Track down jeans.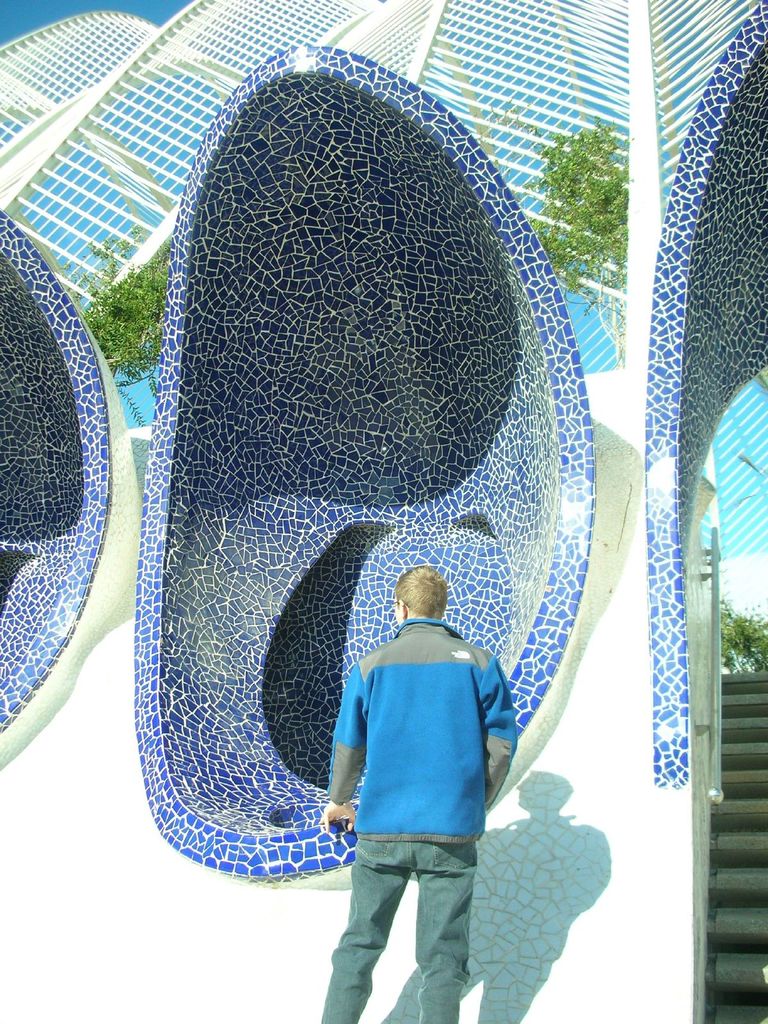
Tracked to l=321, t=840, r=479, b=1023.
